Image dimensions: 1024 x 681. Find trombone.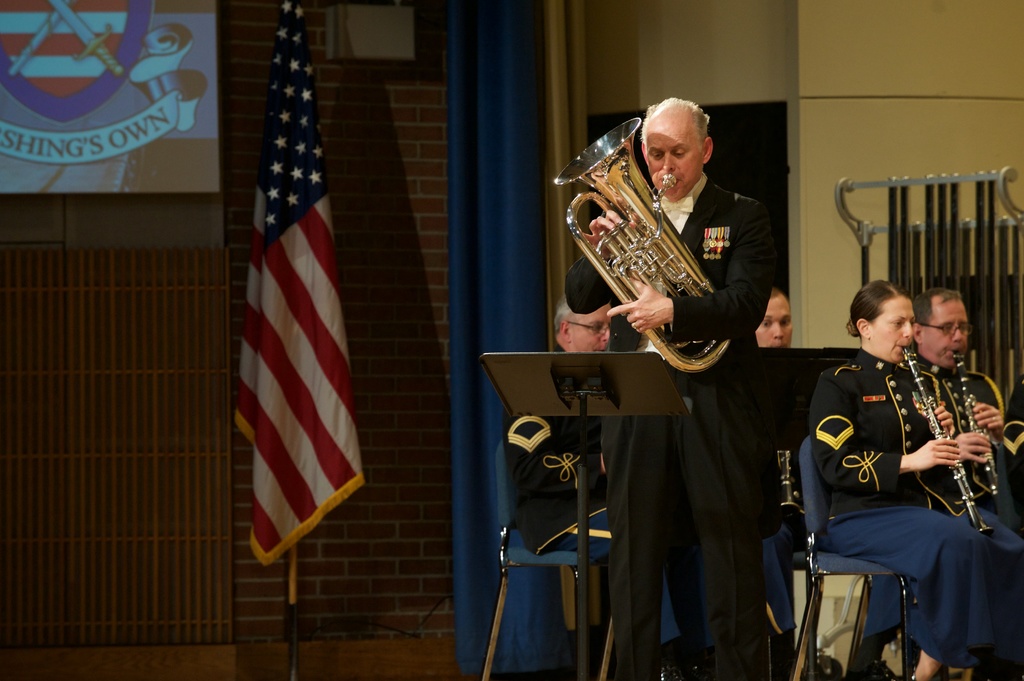
x1=543 y1=112 x2=715 y2=372.
